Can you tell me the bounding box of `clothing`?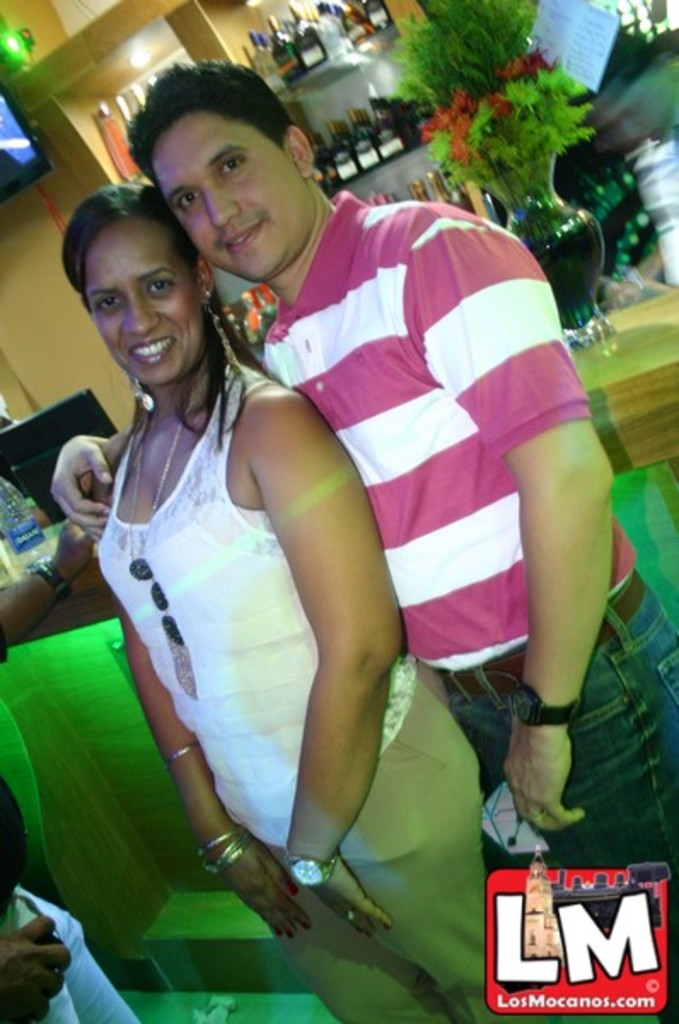
(0,882,154,1022).
